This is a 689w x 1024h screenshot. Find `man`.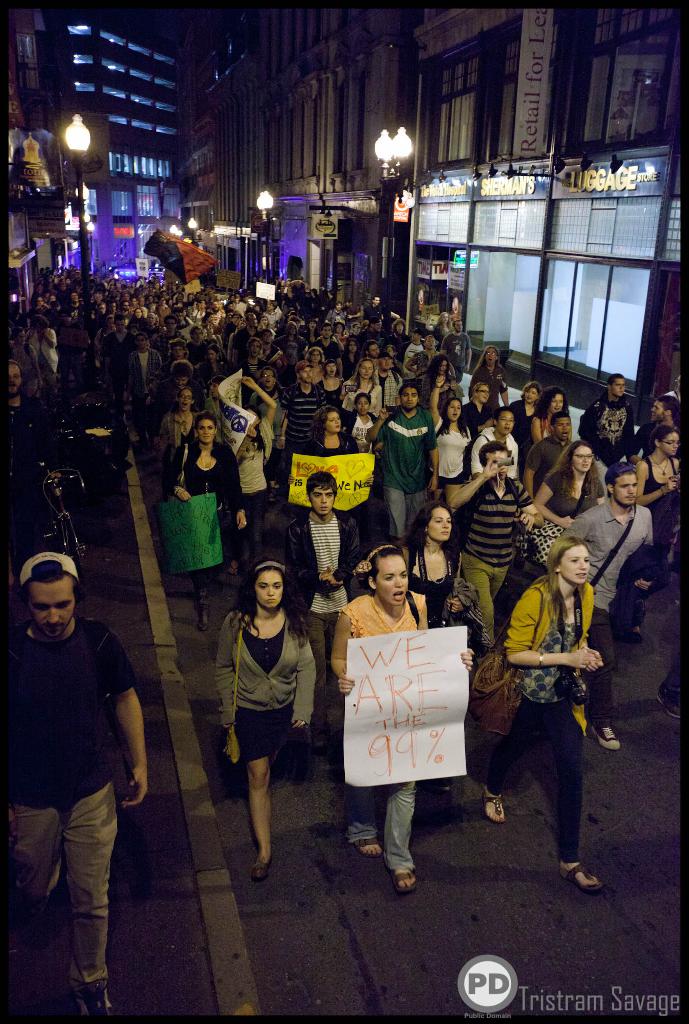
Bounding box: <bbox>0, 364, 51, 531</bbox>.
